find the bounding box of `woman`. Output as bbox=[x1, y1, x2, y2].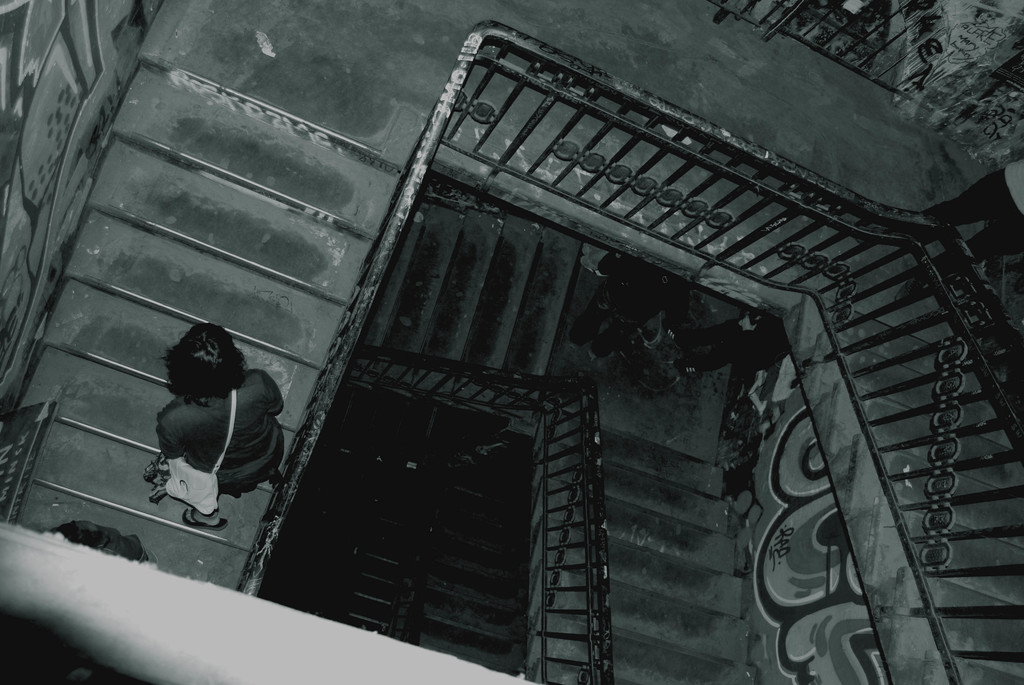
bbox=[161, 318, 280, 537].
